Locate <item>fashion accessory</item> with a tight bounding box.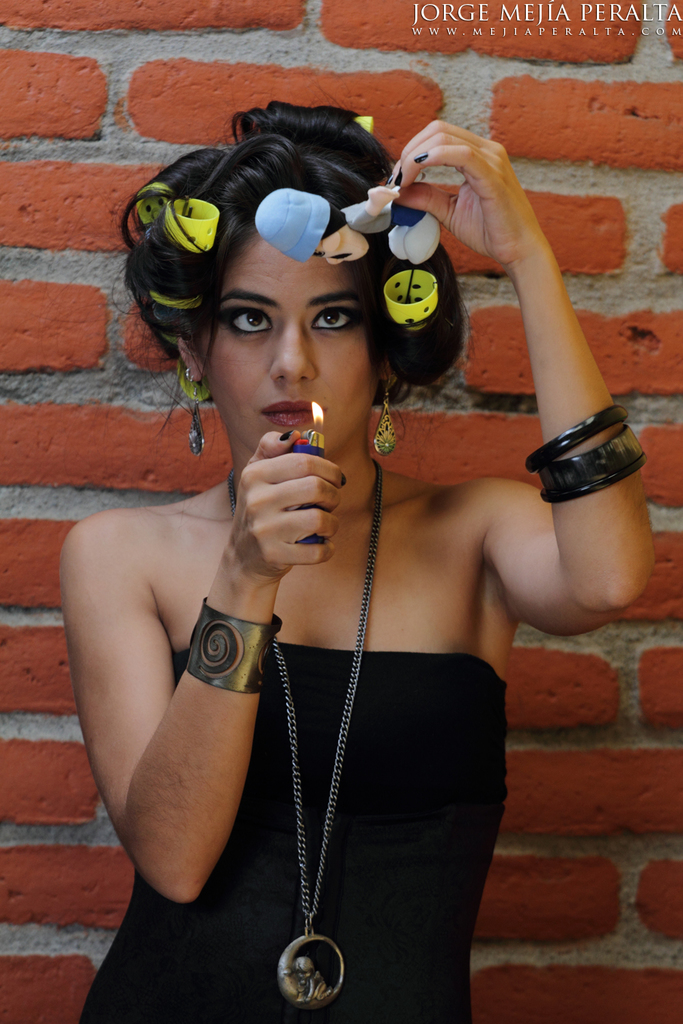
179:363:212:454.
